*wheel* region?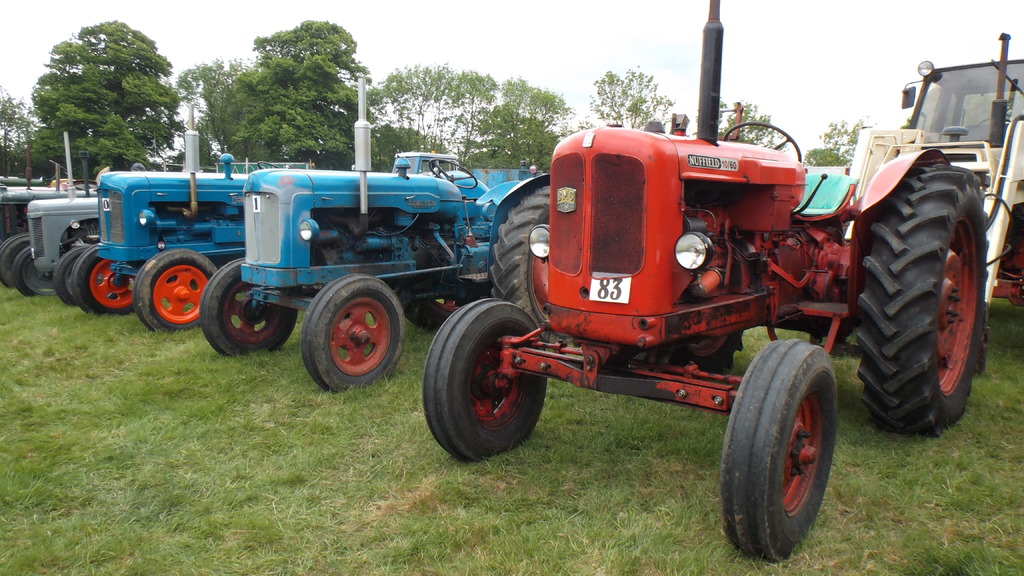
bbox=(487, 183, 586, 354)
